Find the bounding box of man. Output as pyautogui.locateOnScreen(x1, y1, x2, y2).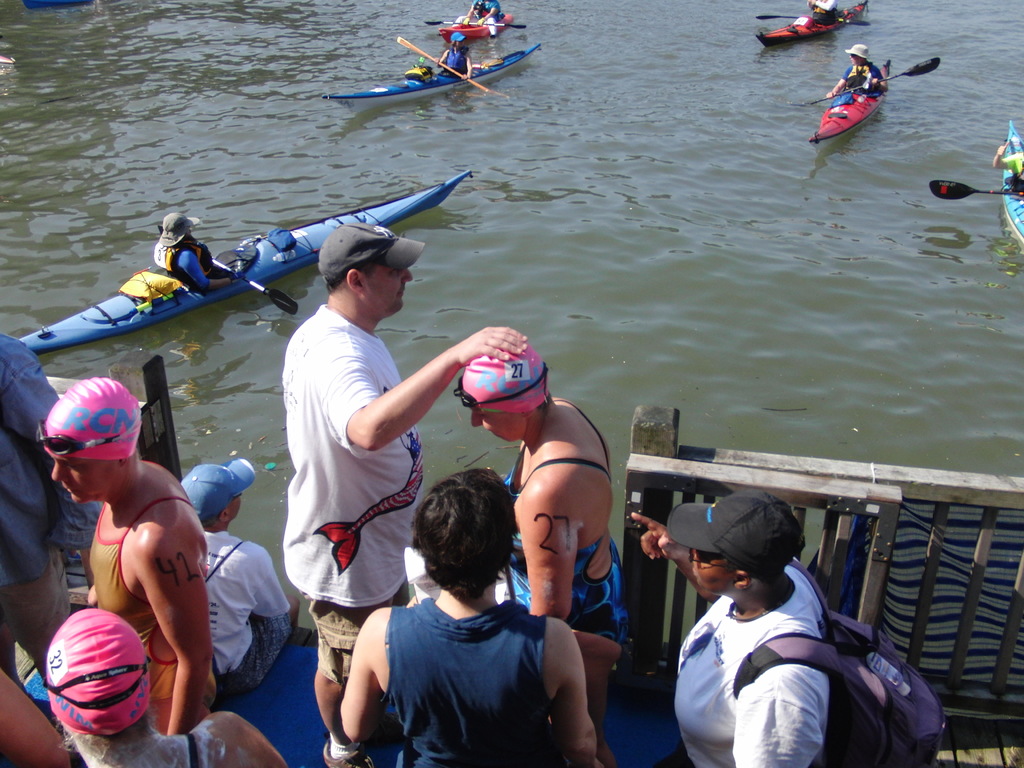
pyautogui.locateOnScreen(0, 325, 97, 714).
